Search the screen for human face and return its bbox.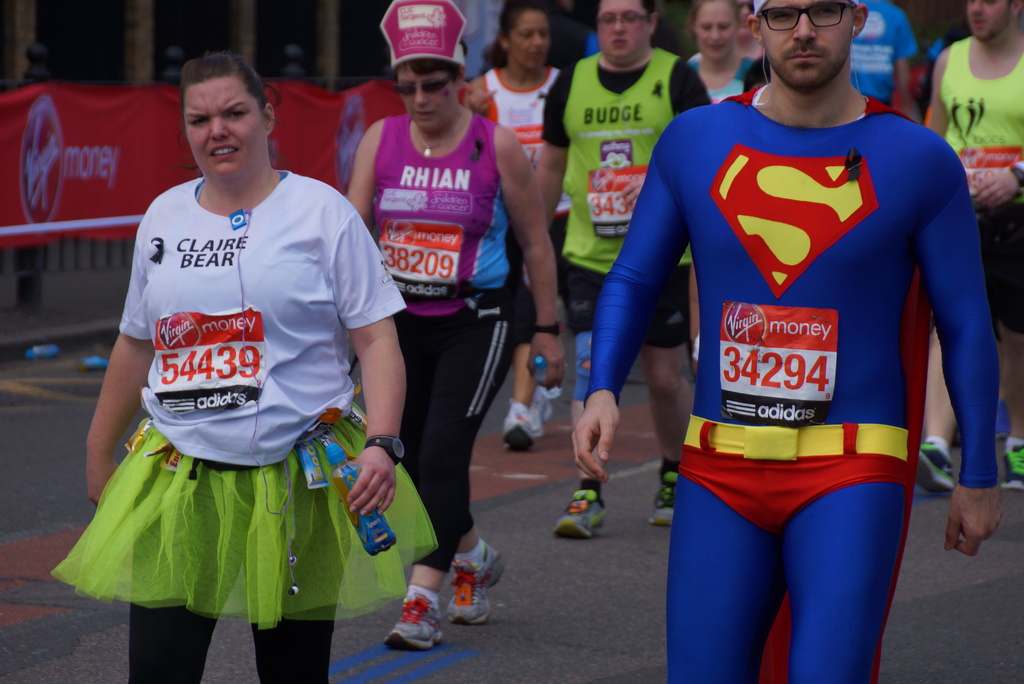
Found: box(397, 61, 454, 129).
